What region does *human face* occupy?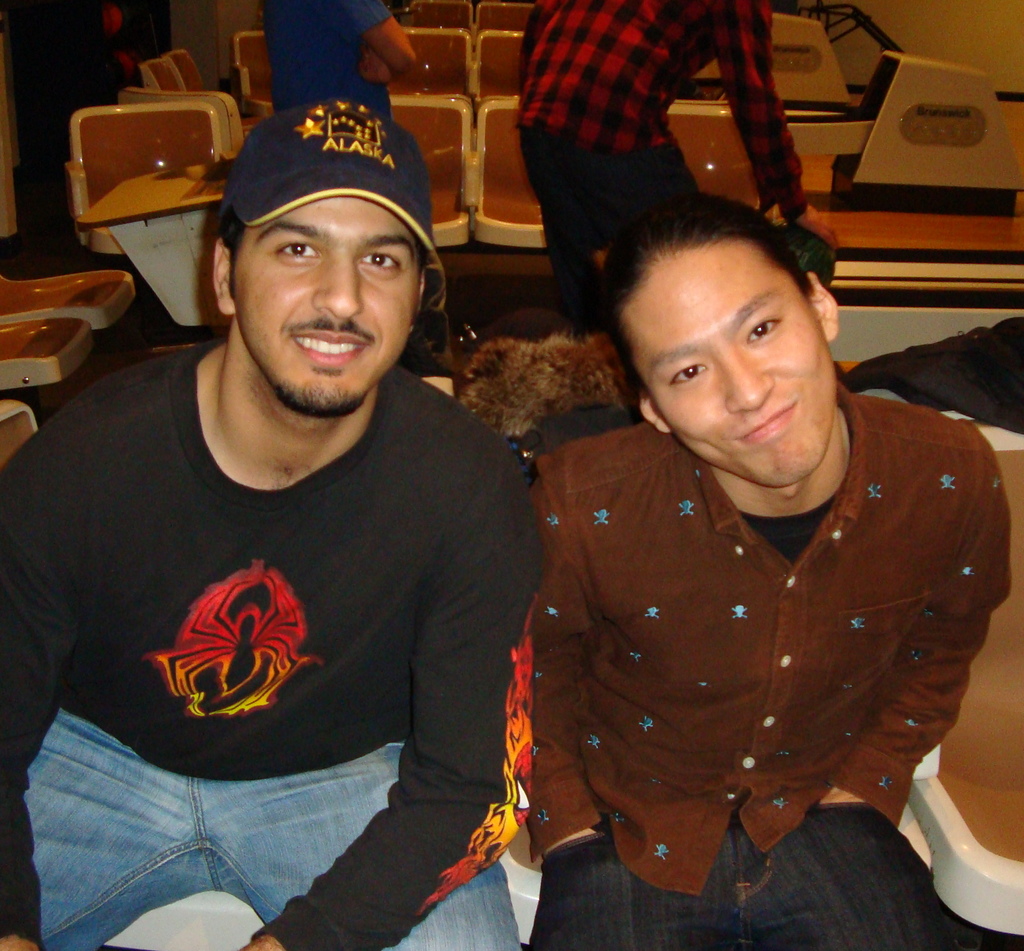
232:197:419:417.
